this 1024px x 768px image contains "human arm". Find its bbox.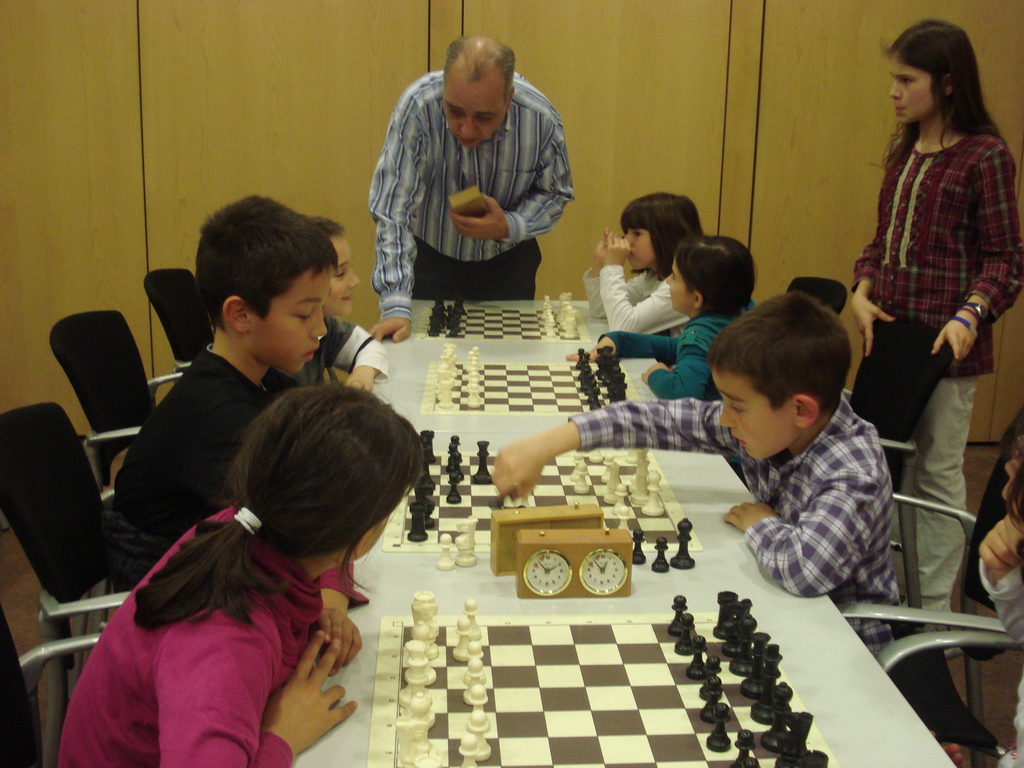
bbox=(96, 560, 326, 756).
